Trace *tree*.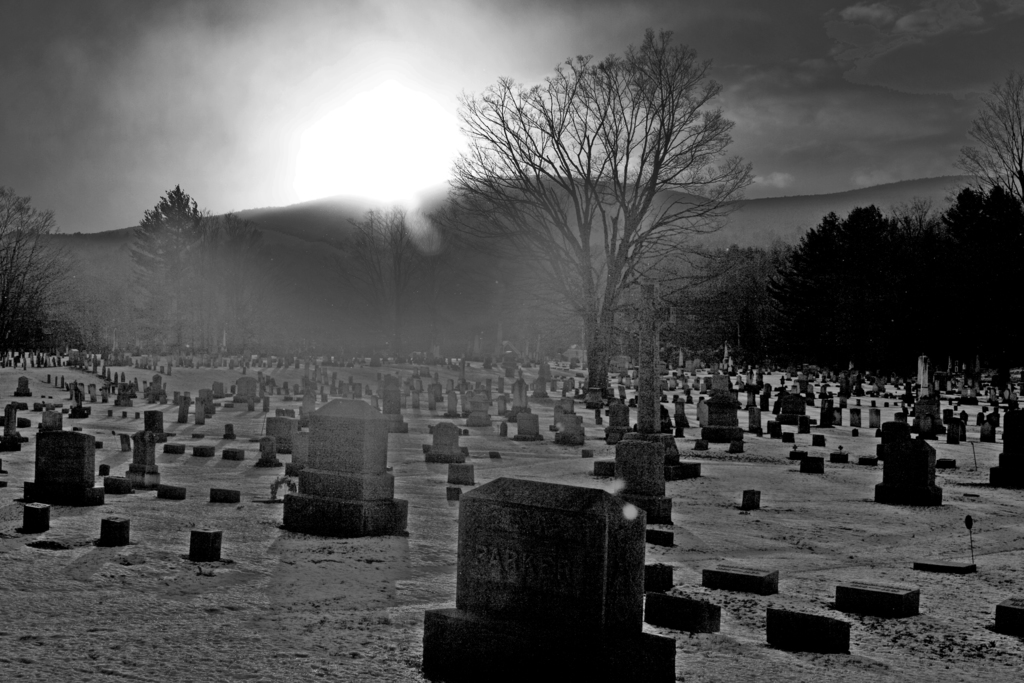
Traced to [x1=428, y1=26, x2=753, y2=408].
